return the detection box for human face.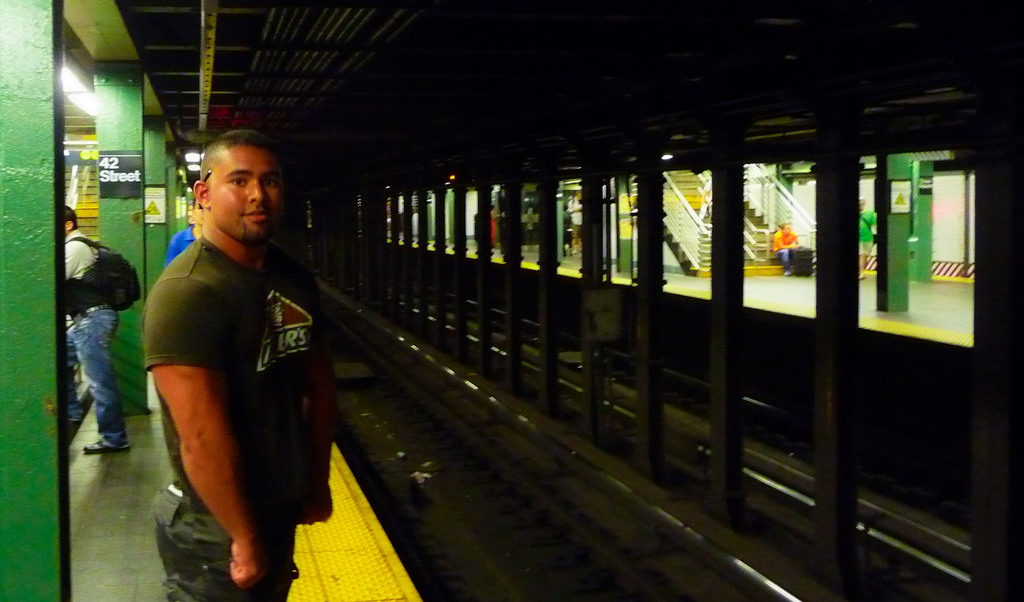
(211, 150, 281, 243).
